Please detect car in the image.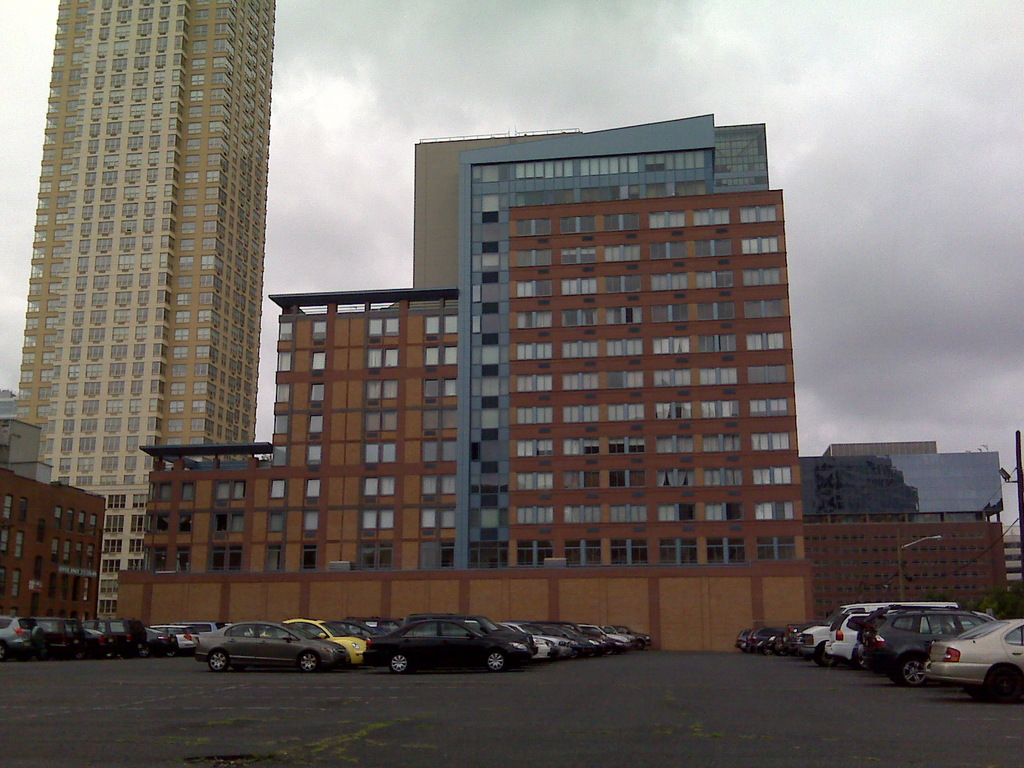
BBox(145, 620, 204, 653).
